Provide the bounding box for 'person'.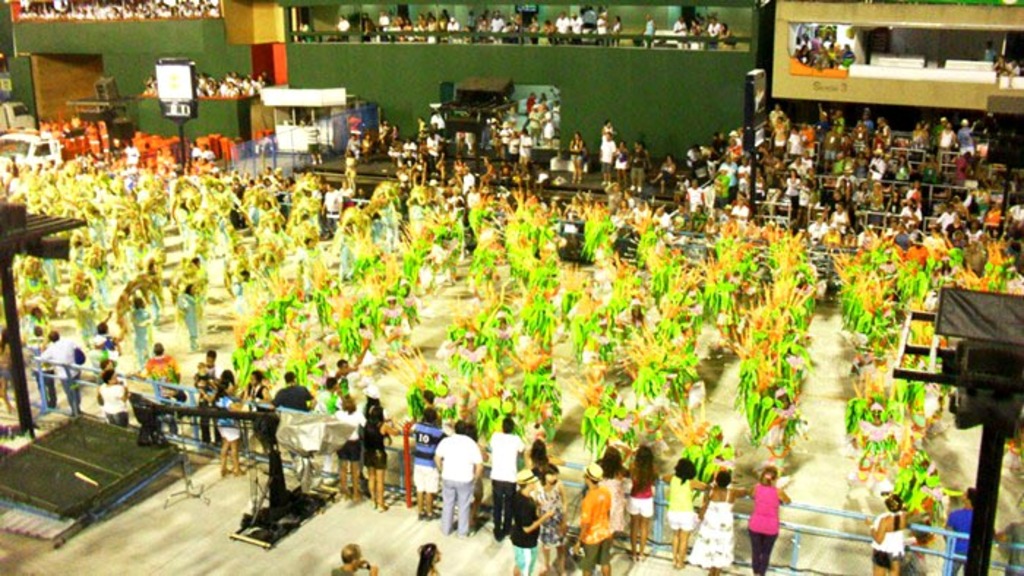
[x1=335, y1=357, x2=357, y2=380].
